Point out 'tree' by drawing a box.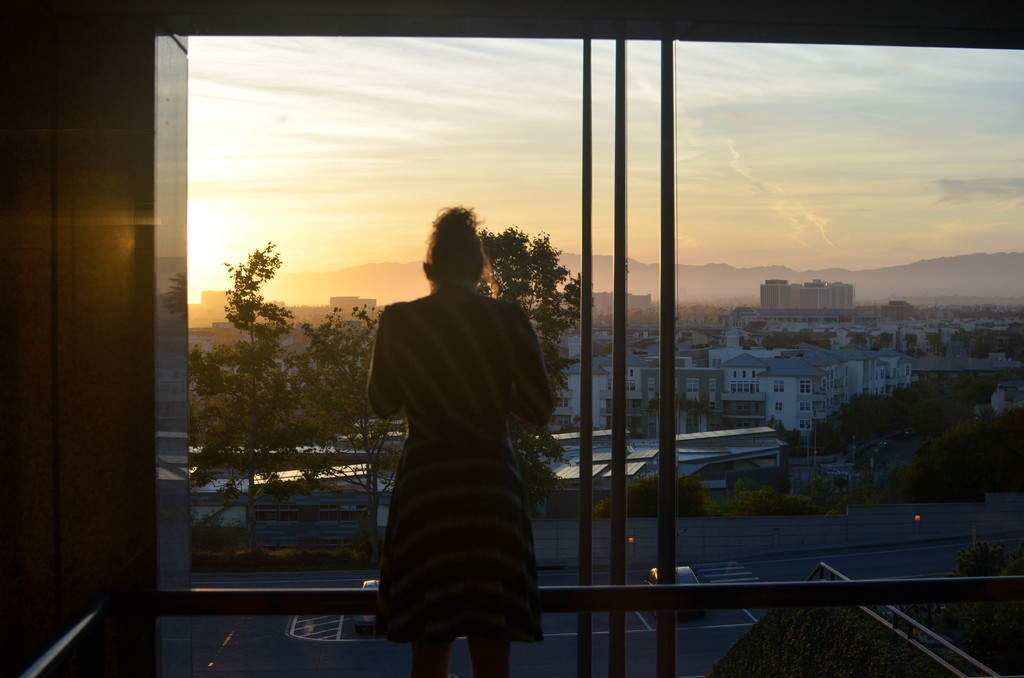
[273, 297, 380, 465].
